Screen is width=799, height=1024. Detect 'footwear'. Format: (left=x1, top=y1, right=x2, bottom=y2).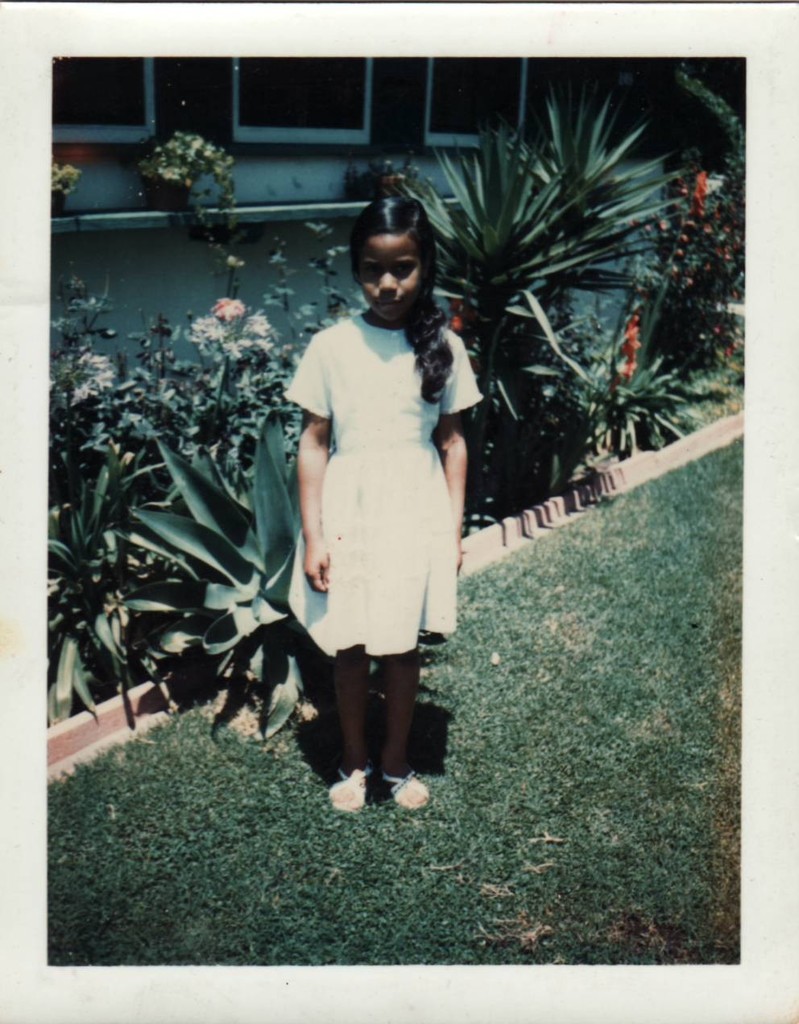
(left=381, top=766, right=430, bottom=818).
